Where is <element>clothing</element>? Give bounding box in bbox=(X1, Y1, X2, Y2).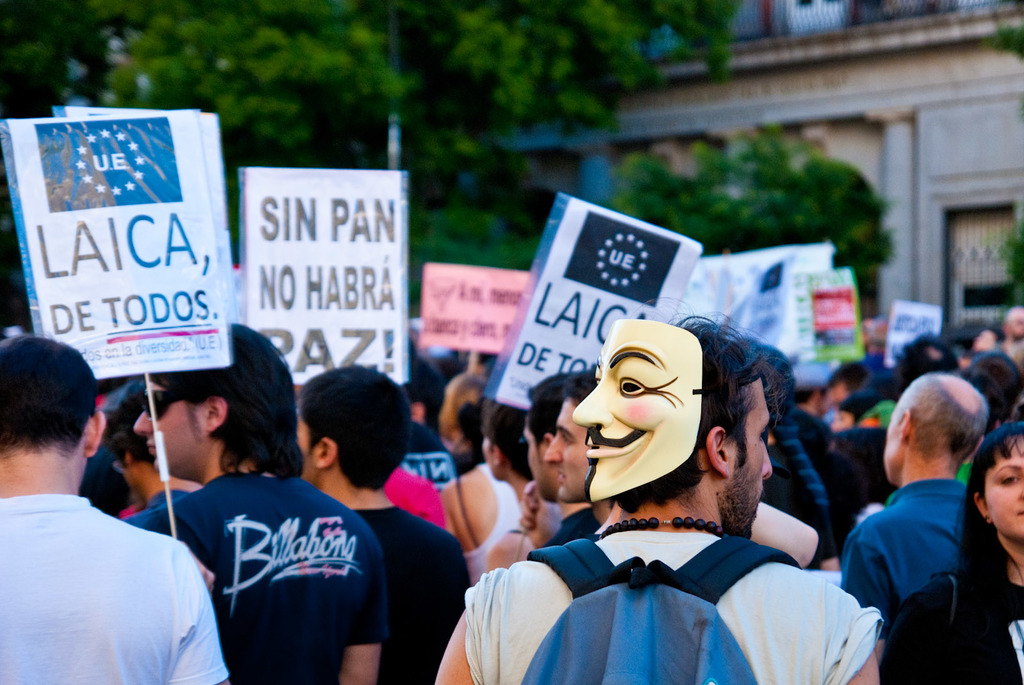
bbox=(829, 479, 973, 618).
